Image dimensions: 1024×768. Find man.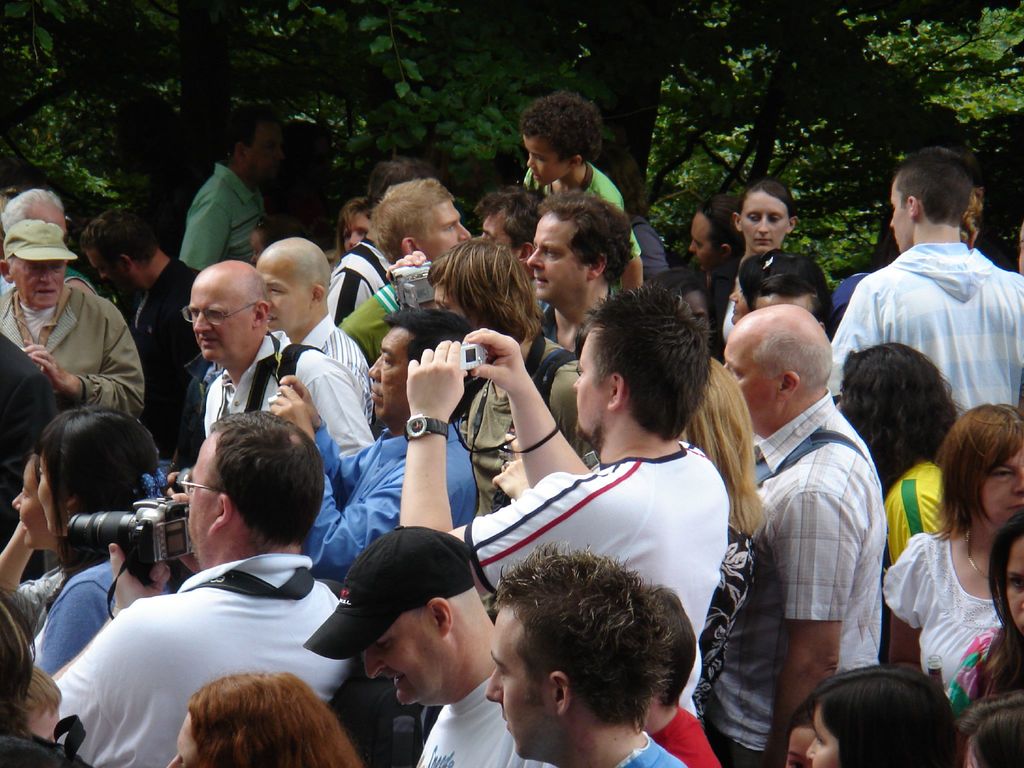
186, 255, 360, 452.
